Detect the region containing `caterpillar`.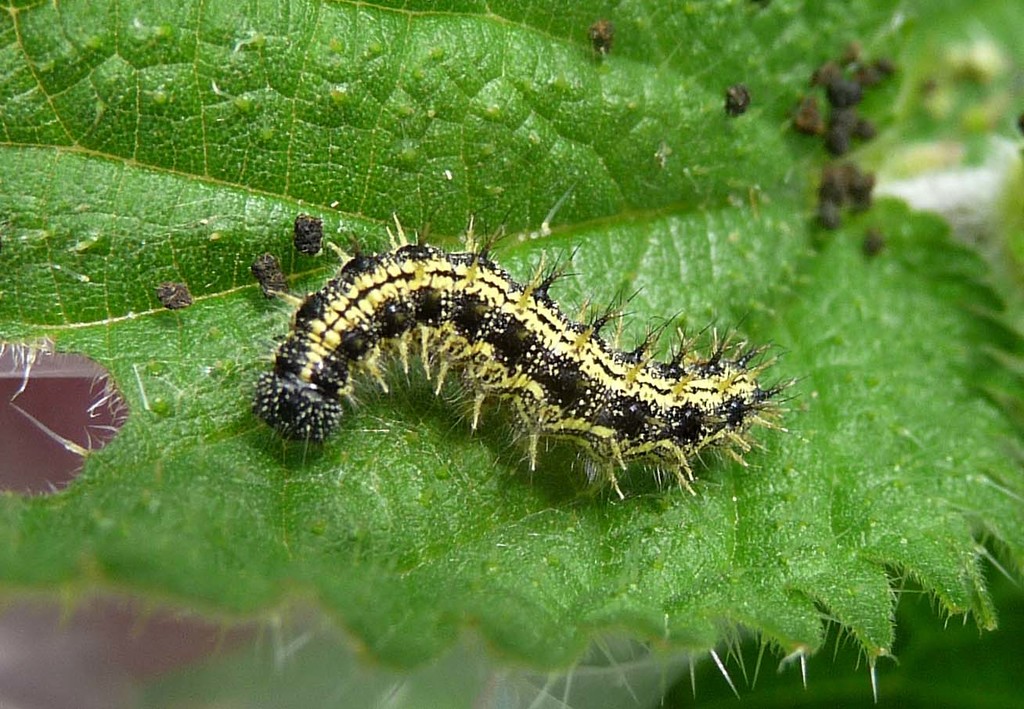
select_region(247, 207, 809, 496).
